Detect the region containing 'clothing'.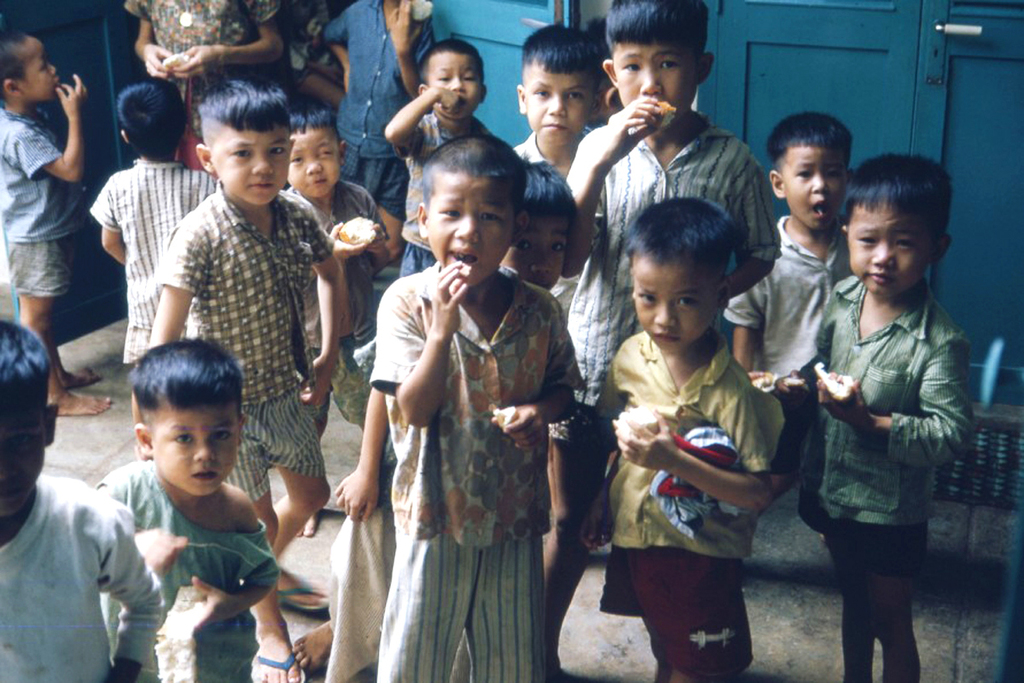
x1=566 y1=123 x2=785 y2=460.
